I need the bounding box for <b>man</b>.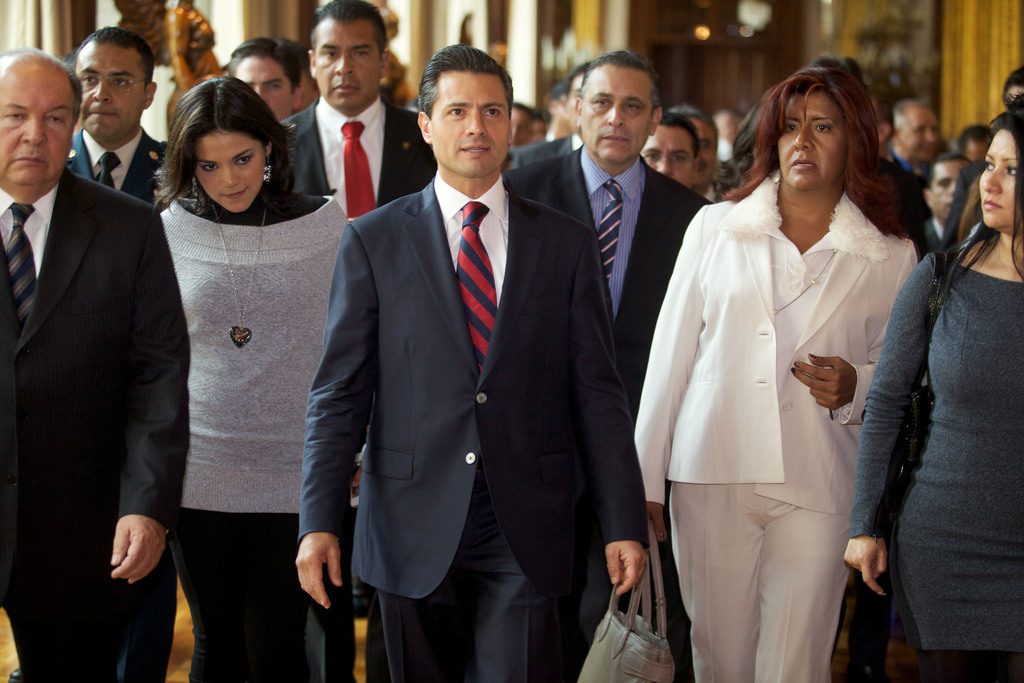
Here it is: Rect(503, 47, 712, 424).
